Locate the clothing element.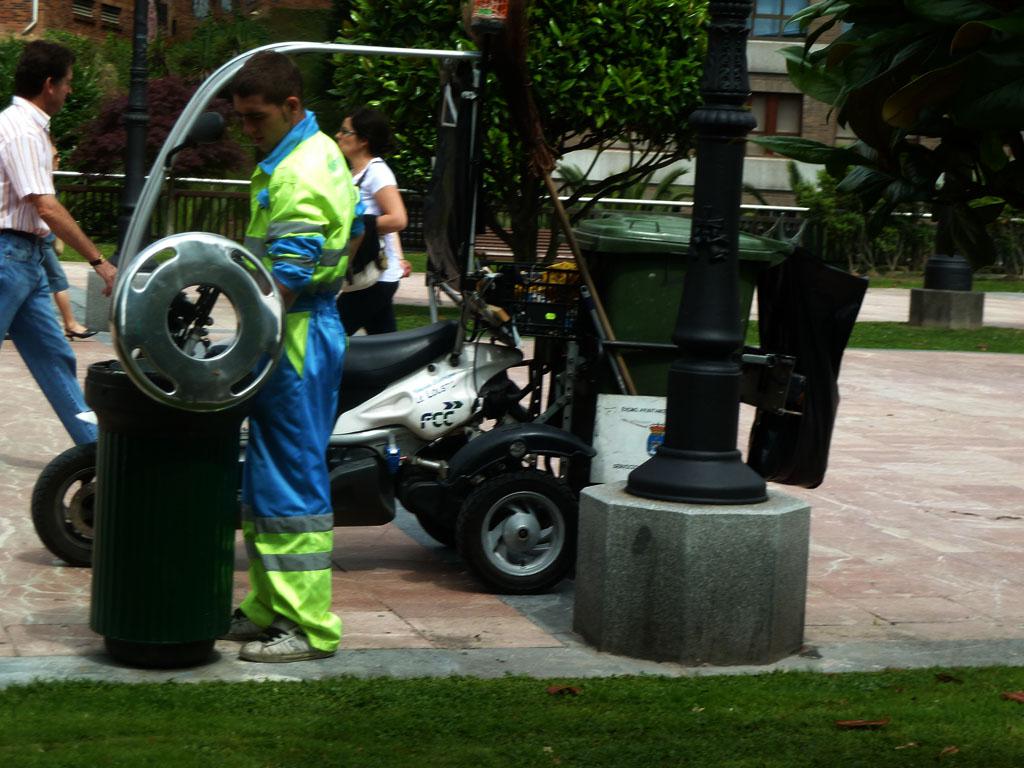
Element bbox: left=237, top=112, right=361, bottom=644.
